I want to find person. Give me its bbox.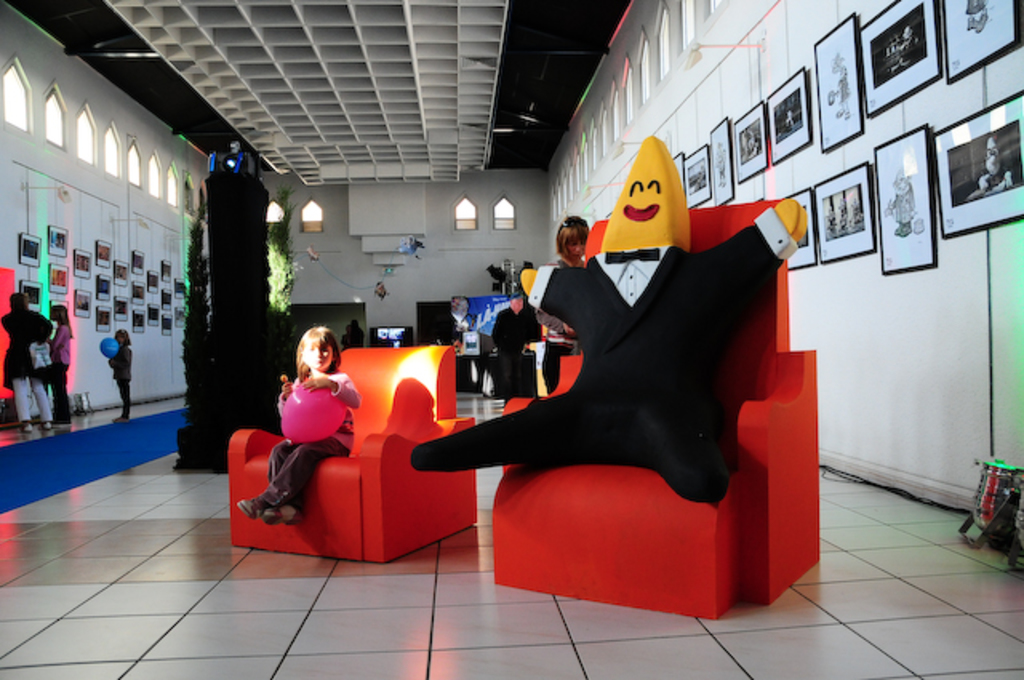
bbox=(54, 302, 74, 424).
